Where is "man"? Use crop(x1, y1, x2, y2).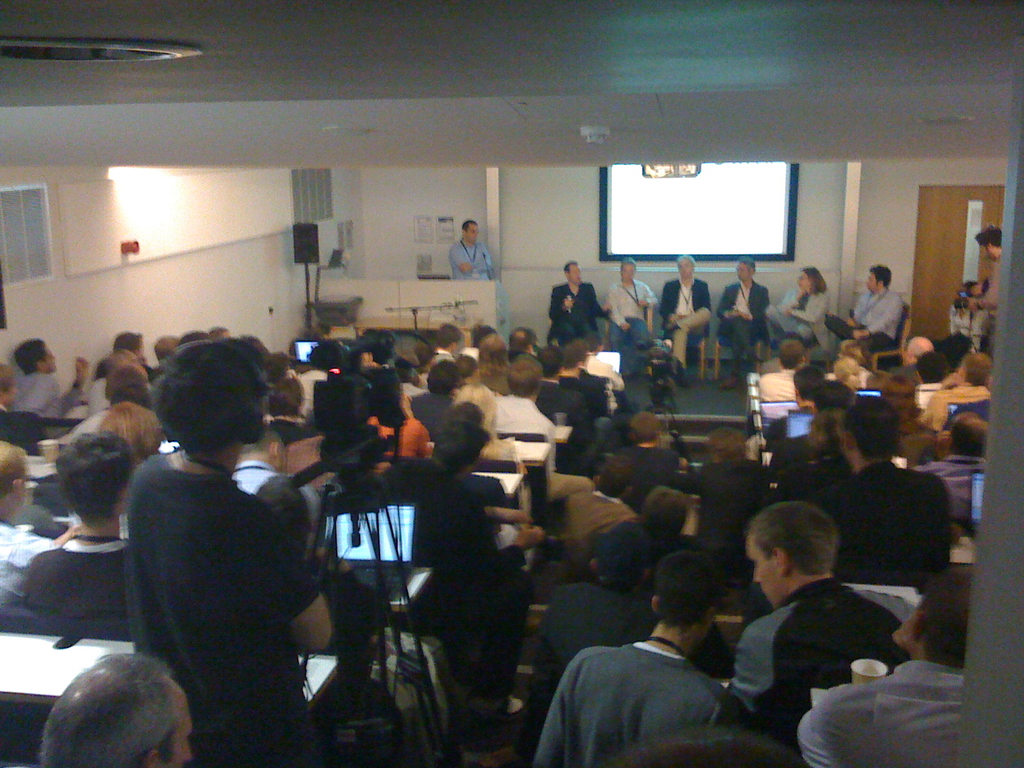
crop(417, 360, 458, 441).
